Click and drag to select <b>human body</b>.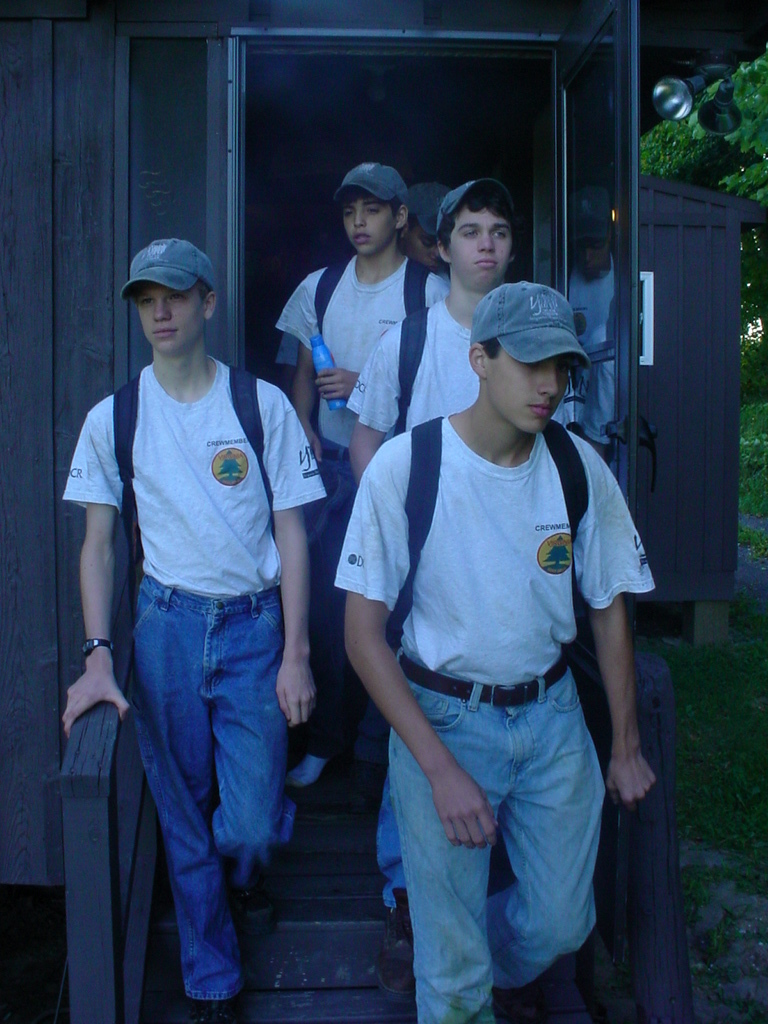
Selection: <bbox>59, 246, 330, 1023</bbox>.
